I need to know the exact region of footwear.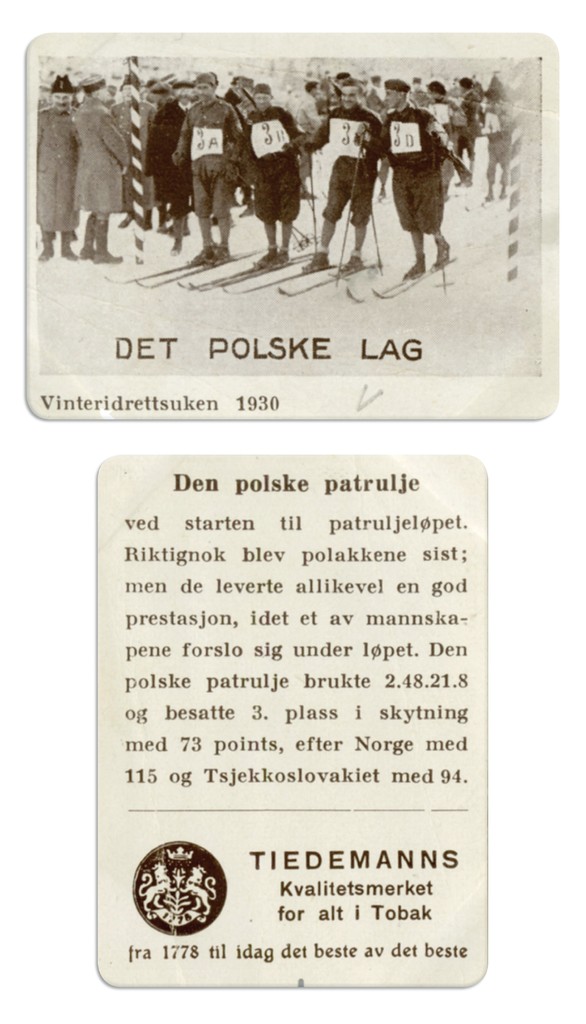
Region: [x1=443, y1=188, x2=452, y2=199].
